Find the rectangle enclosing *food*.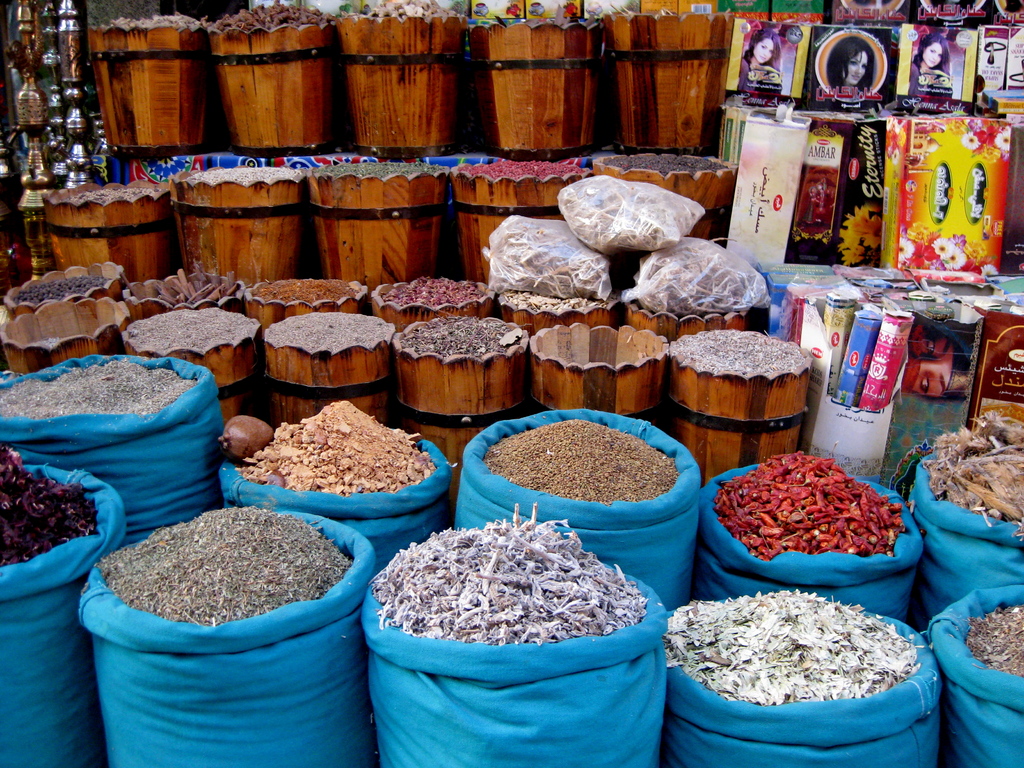
box=[106, 12, 201, 30].
